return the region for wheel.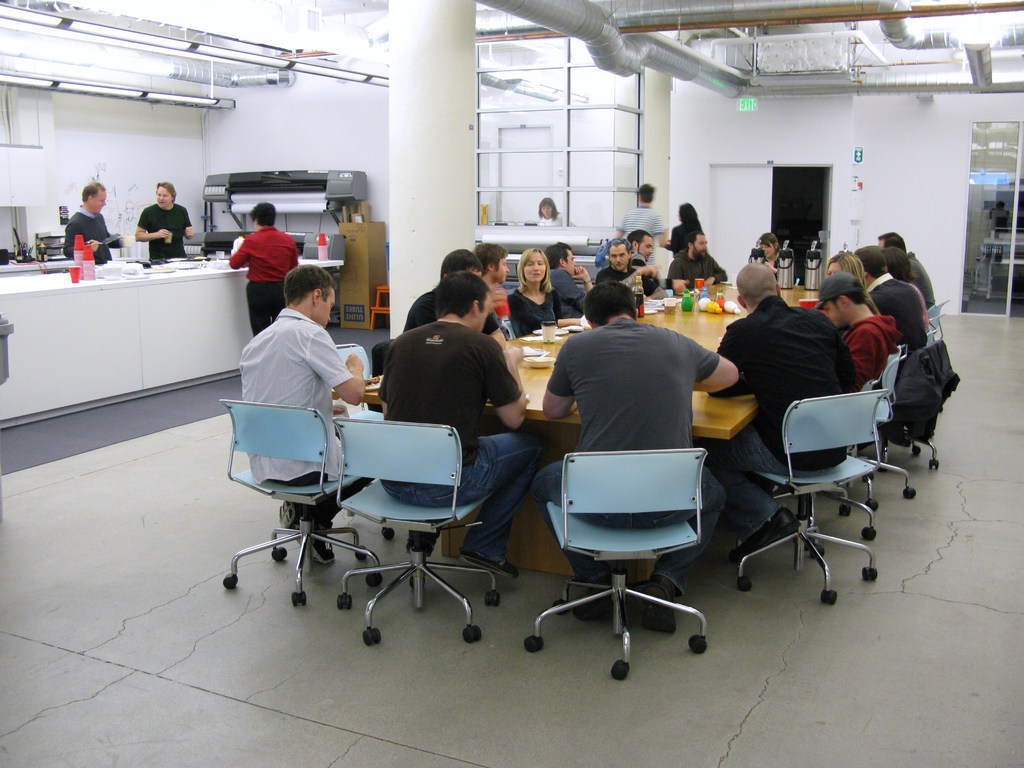
(456,623,490,650).
